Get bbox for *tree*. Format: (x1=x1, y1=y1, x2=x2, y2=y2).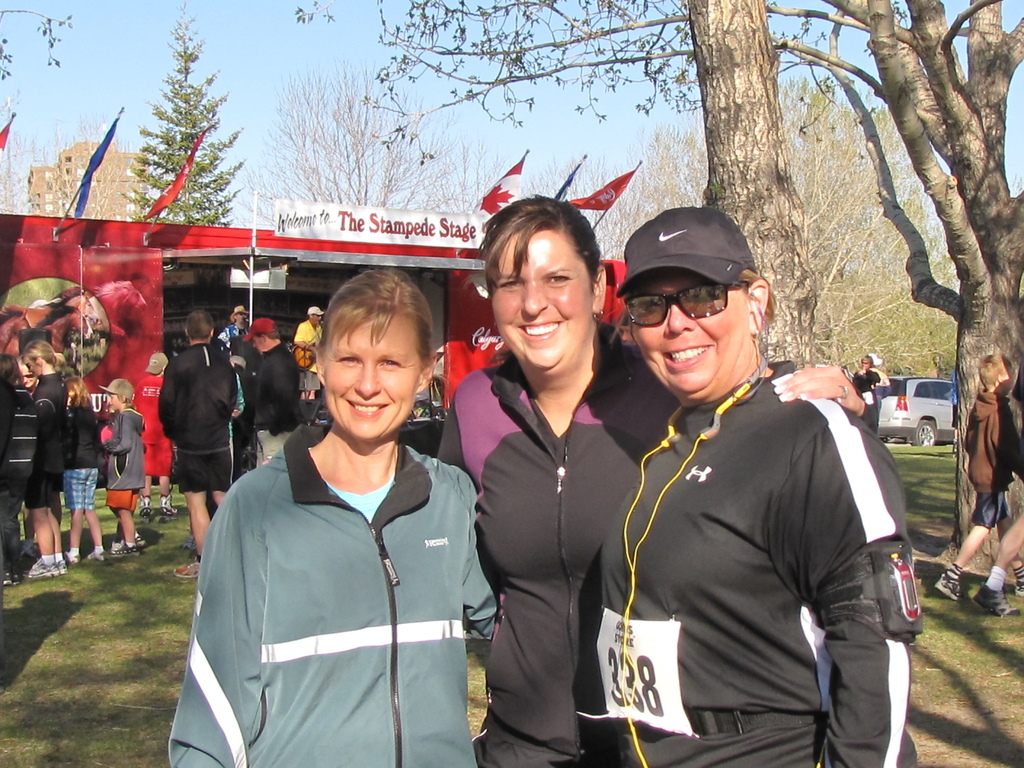
(x1=263, y1=66, x2=501, y2=214).
